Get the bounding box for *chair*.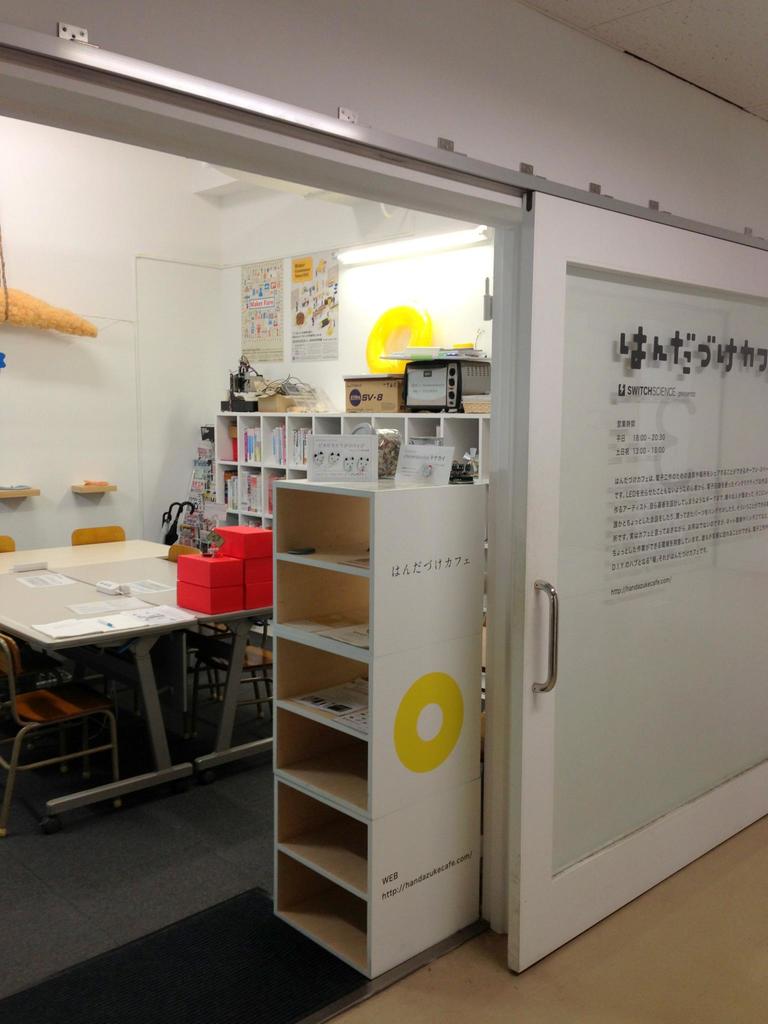
region(169, 541, 205, 713).
